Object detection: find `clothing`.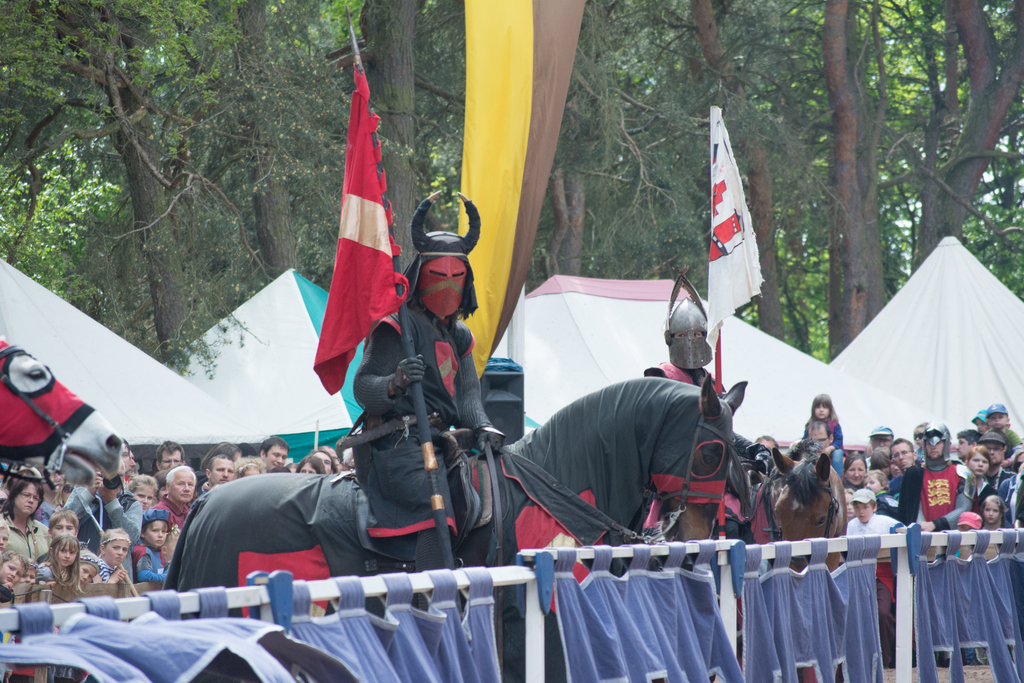
650 356 749 532.
